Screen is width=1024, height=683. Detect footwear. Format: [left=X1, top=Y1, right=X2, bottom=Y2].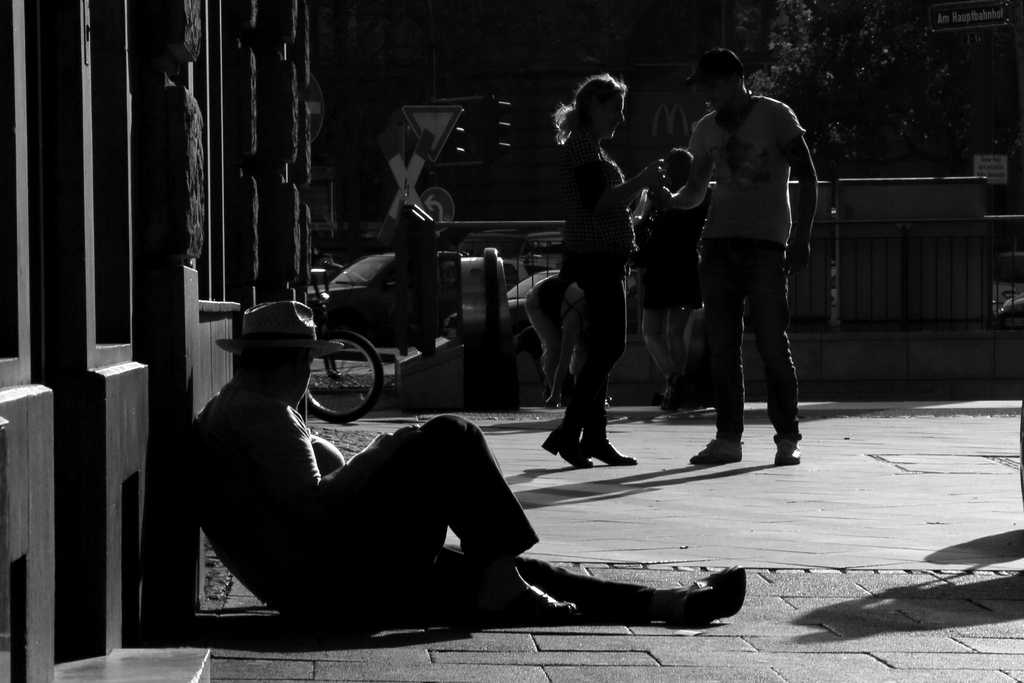
[left=575, top=428, right=636, bottom=463].
